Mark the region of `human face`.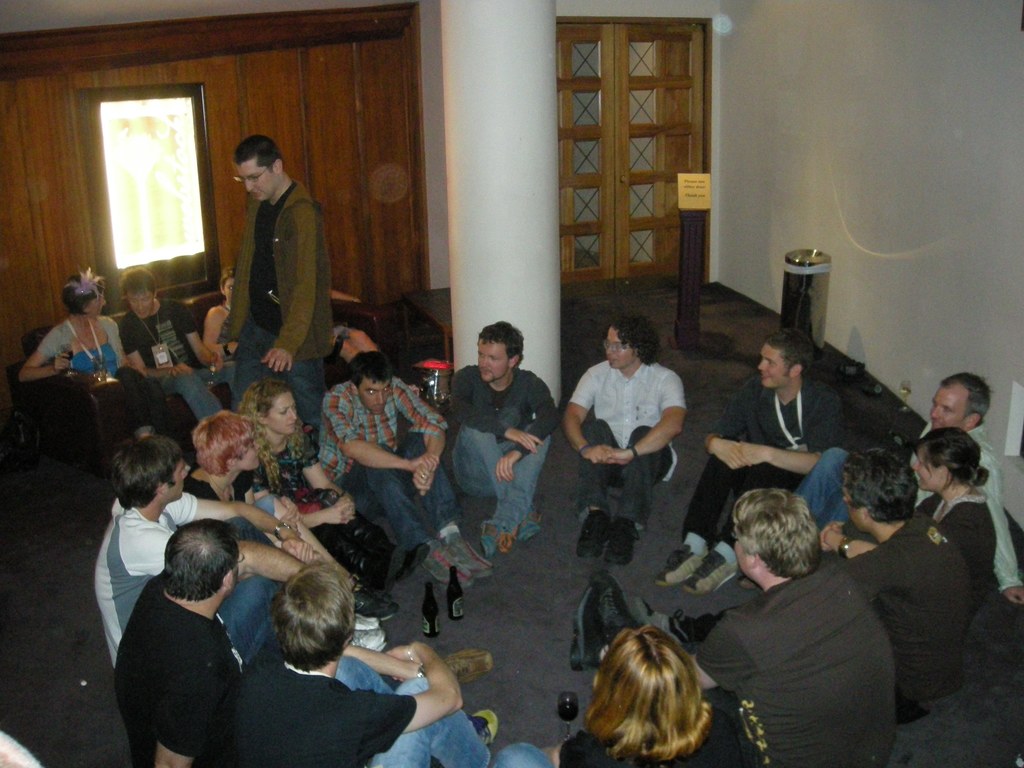
Region: rect(242, 429, 268, 472).
